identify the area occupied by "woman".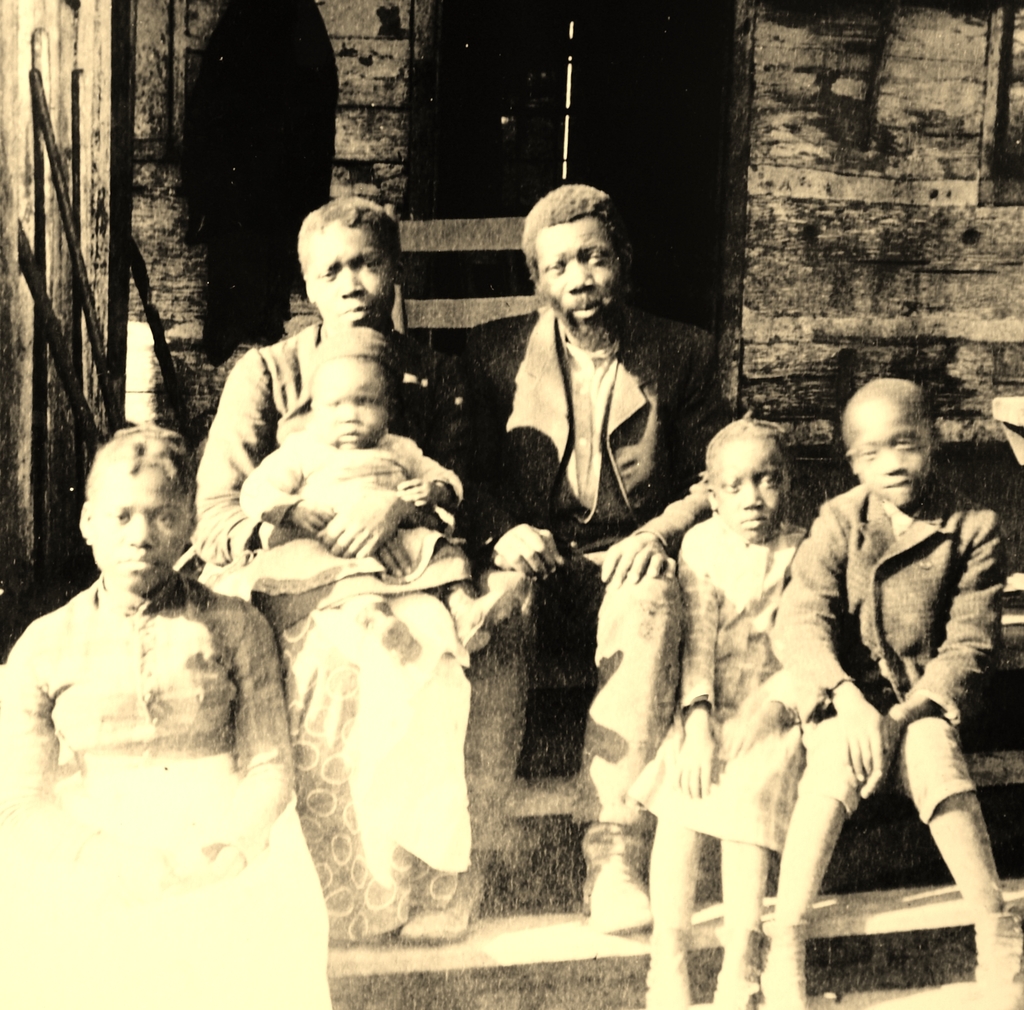
Area: rect(0, 409, 295, 880).
